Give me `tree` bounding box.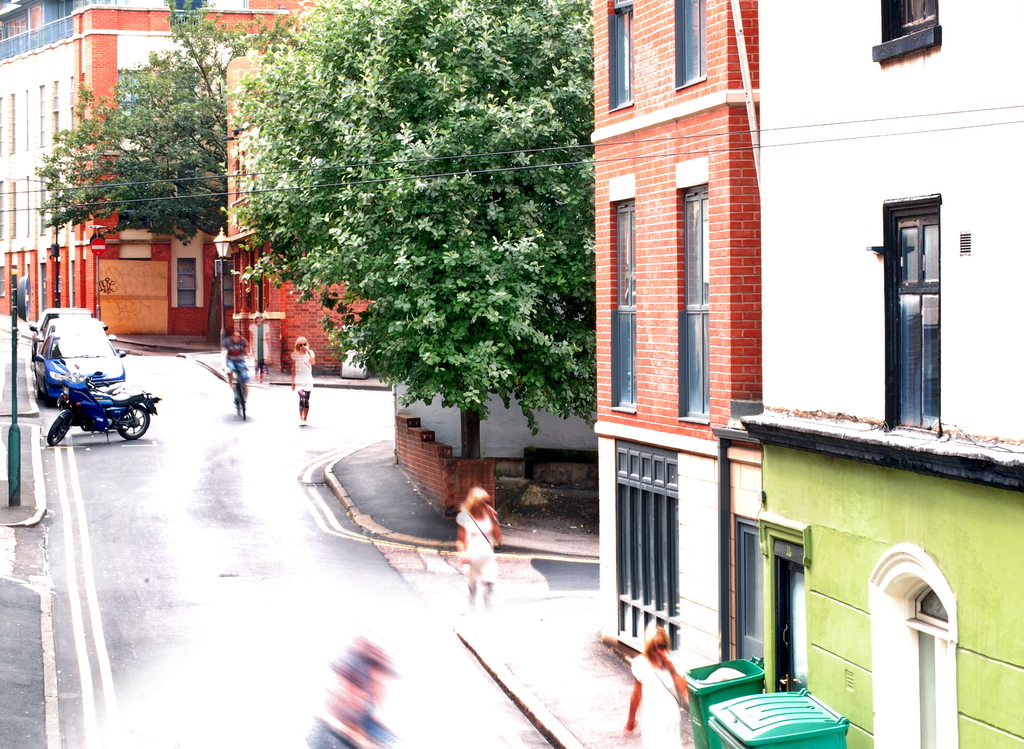
{"x1": 40, "y1": 0, "x2": 266, "y2": 238}.
